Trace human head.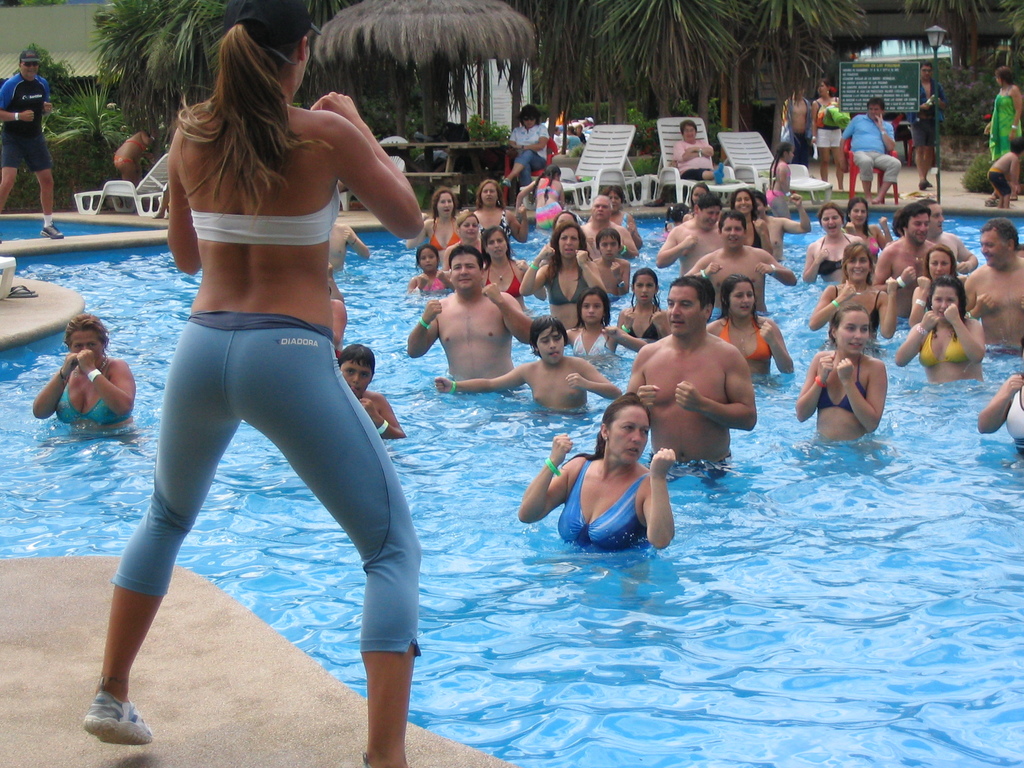
Traced to l=992, t=65, r=1016, b=88.
